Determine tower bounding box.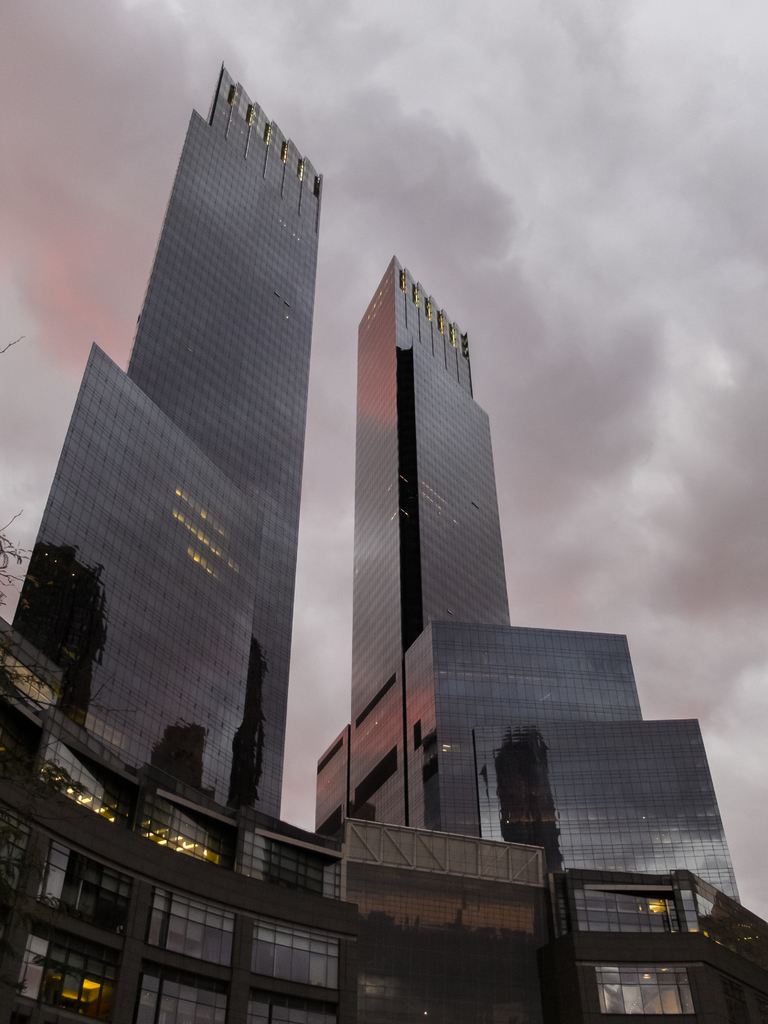
Determined: Rect(324, 241, 644, 843).
